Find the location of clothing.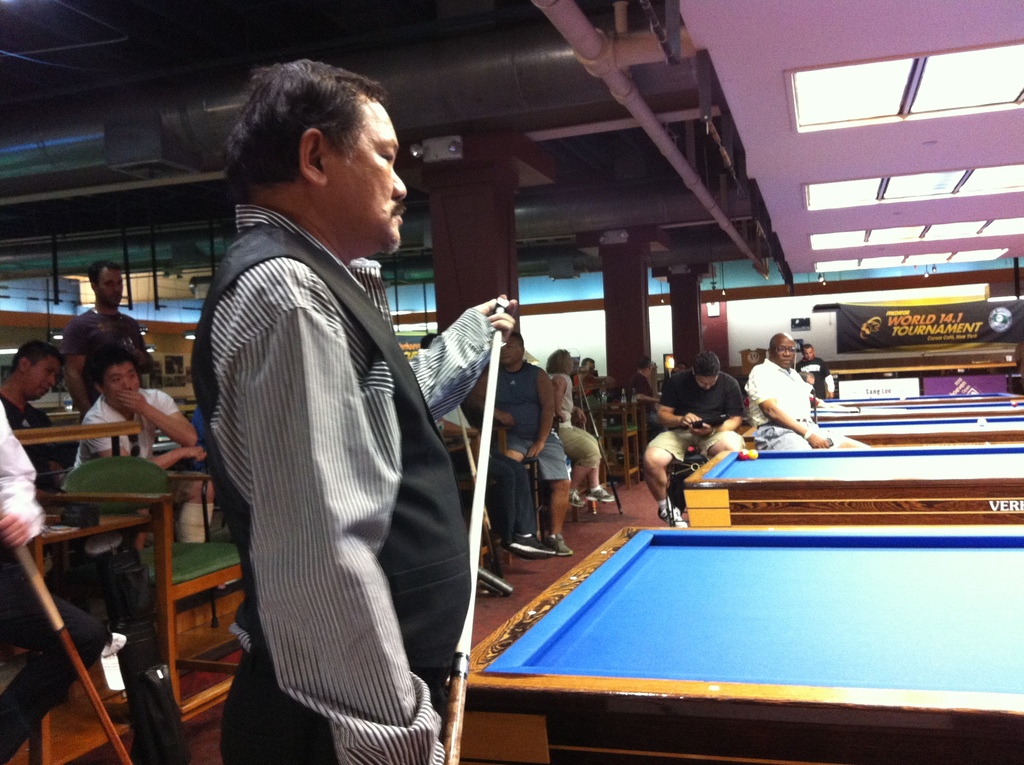
Location: 583, 373, 599, 412.
